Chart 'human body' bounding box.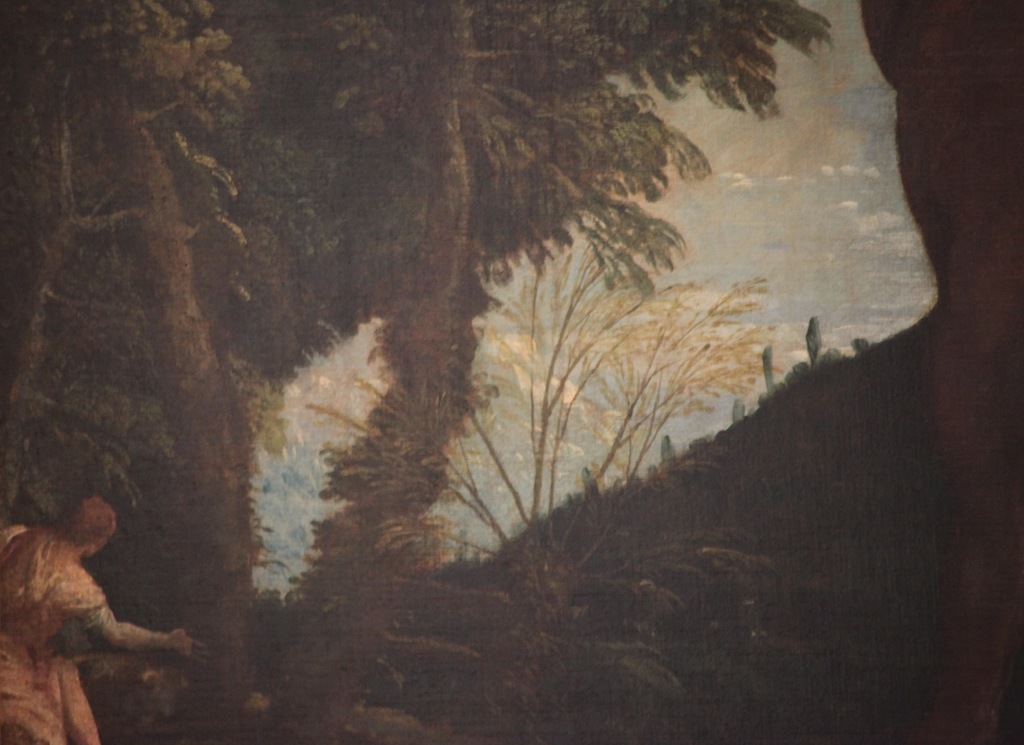
Charted: x1=8, y1=484, x2=186, y2=715.
